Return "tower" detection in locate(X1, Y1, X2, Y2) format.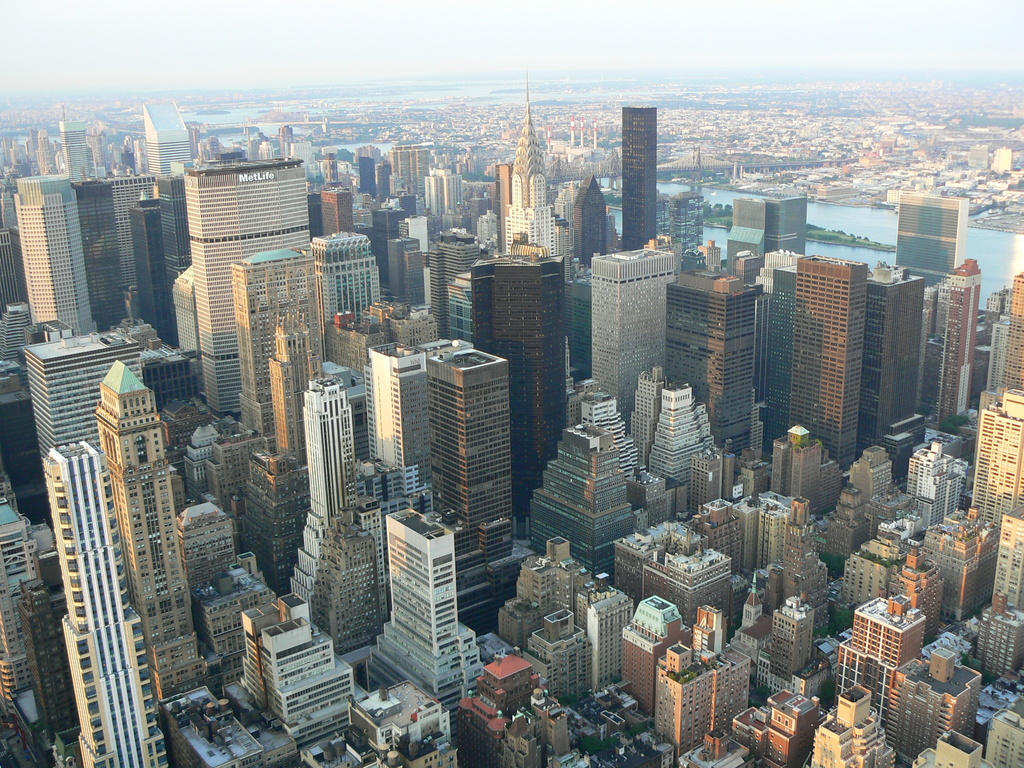
locate(369, 508, 486, 695).
